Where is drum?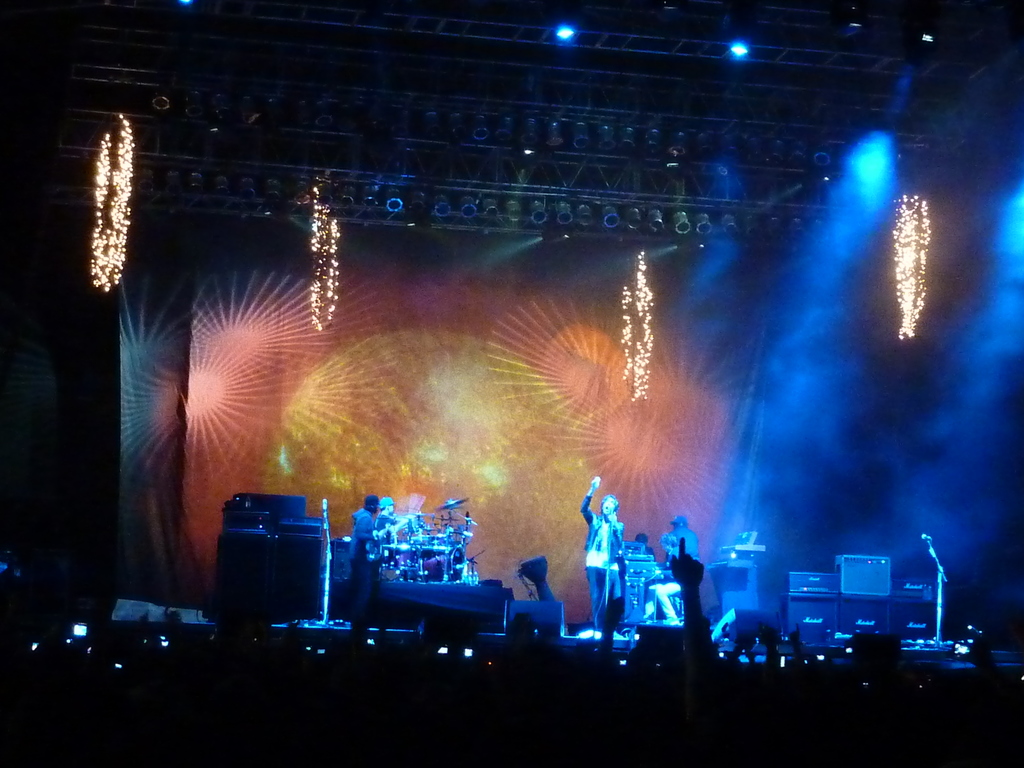
bbox=(389, 547, 419, 573).
